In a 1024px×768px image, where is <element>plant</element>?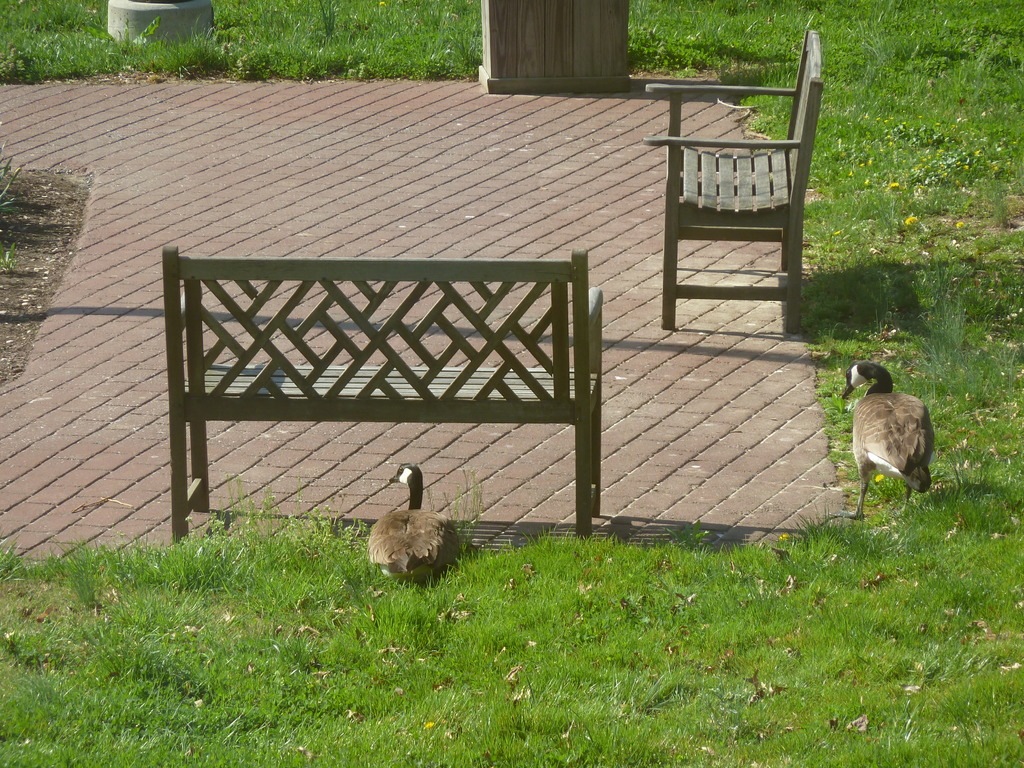
bbox=(438, 456, 490, 551).
